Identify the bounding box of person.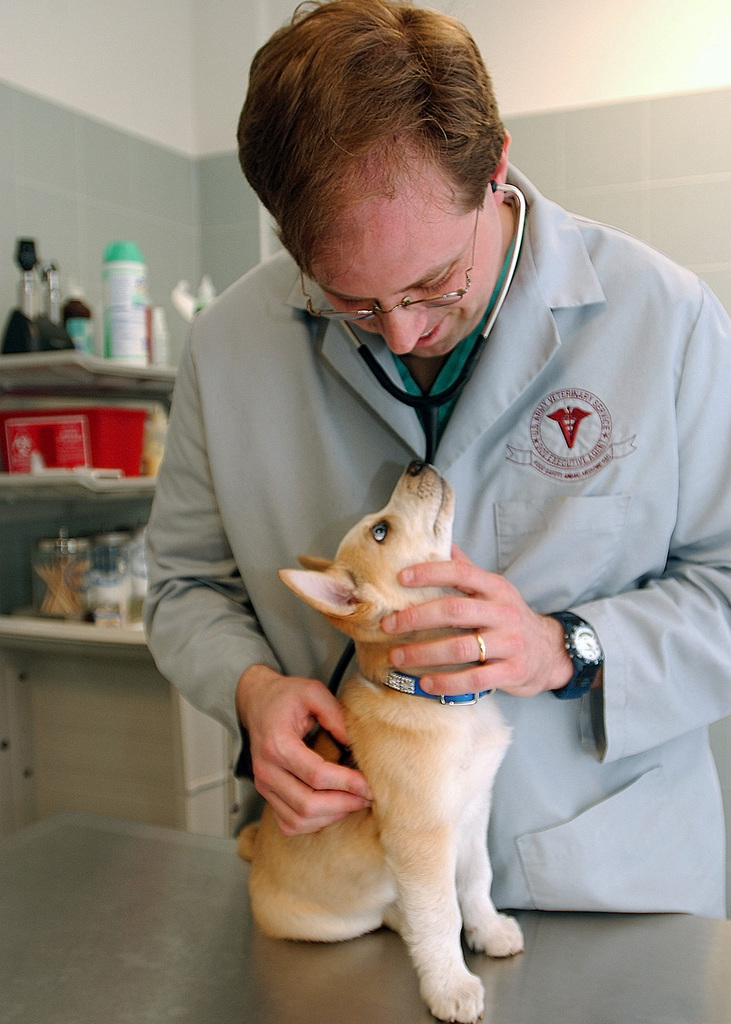
box=[134, 0, 730, 928].
